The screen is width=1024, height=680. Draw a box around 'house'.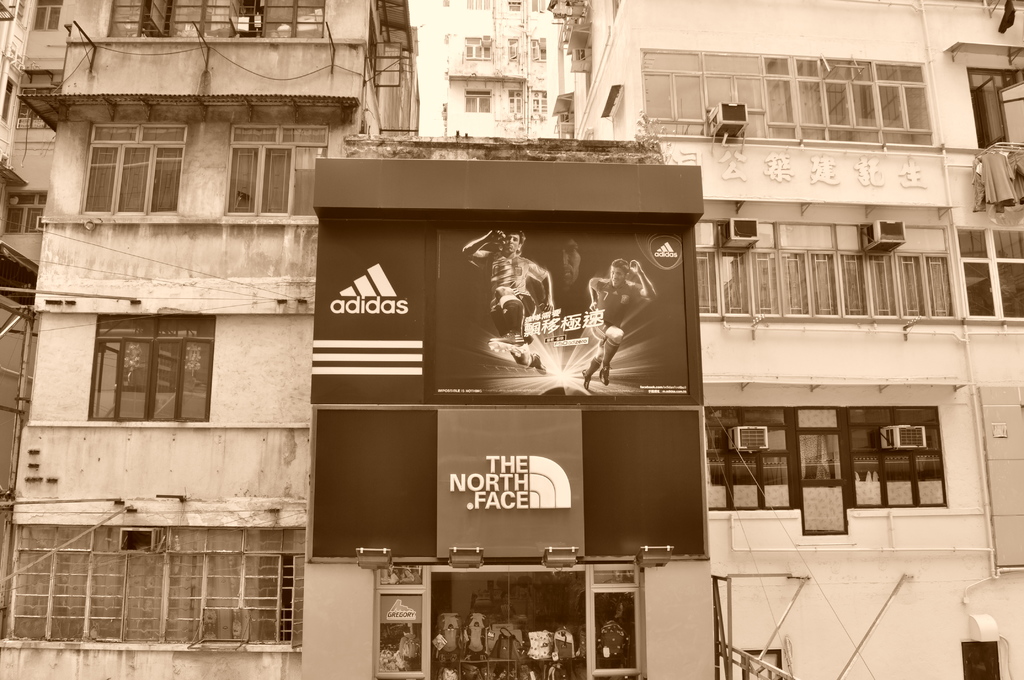
box=[297, 130, 727, 679].
